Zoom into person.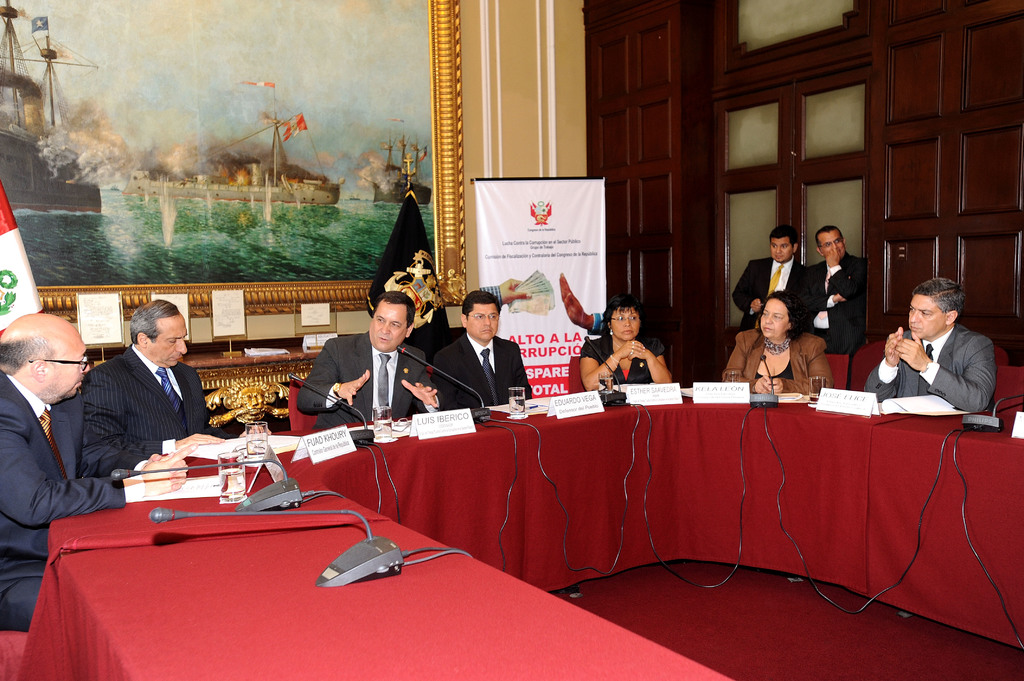
Zoom target: (x1=863, y1=289, x2=995, y2=398).
